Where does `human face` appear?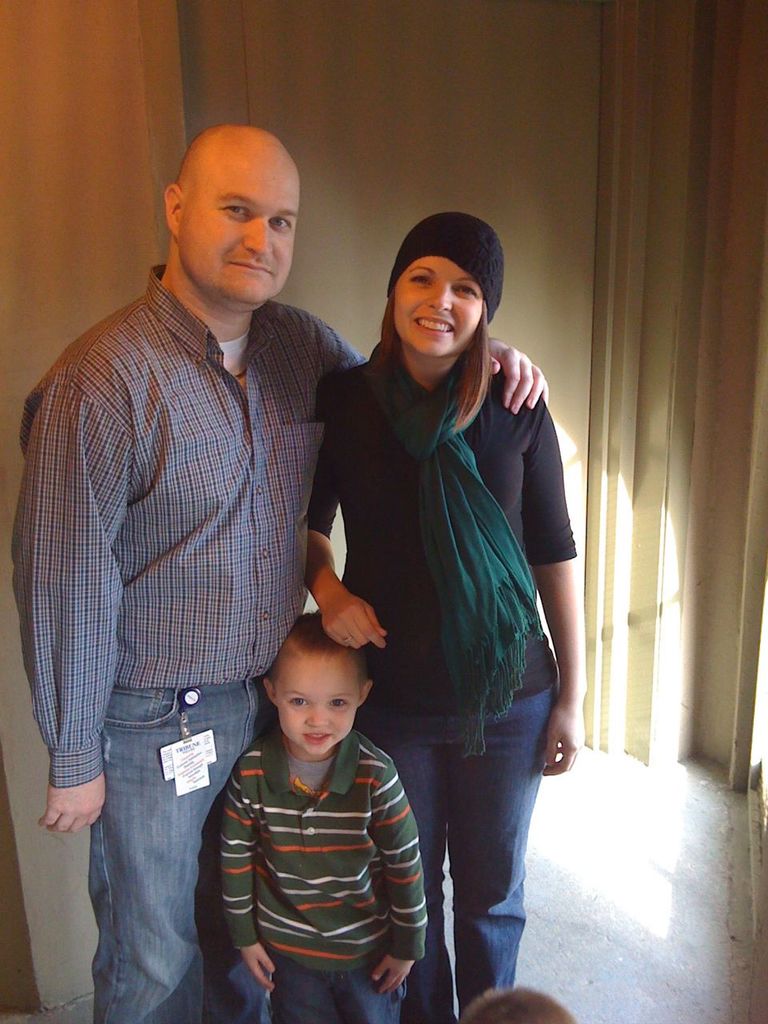
Appears at BBox(174, 163, 298, 310).
